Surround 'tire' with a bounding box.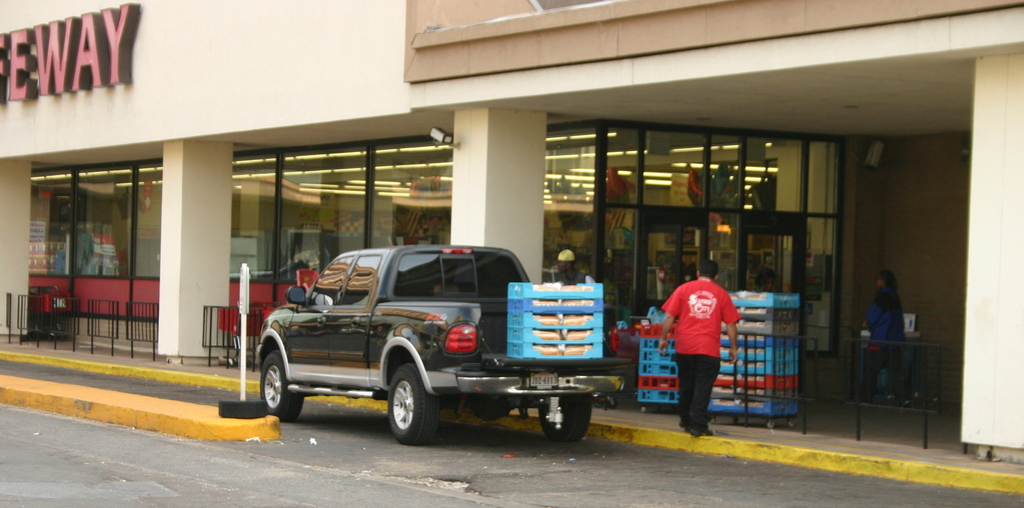
(787,418,795,427).
